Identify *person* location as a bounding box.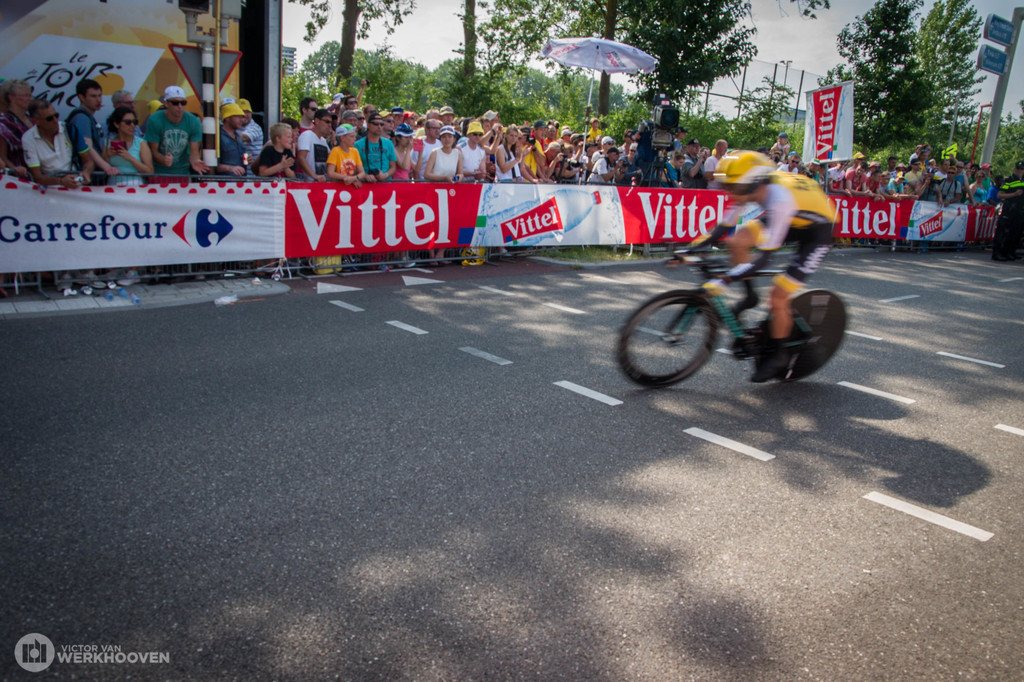
bbox(325, 122, 364, 186).
